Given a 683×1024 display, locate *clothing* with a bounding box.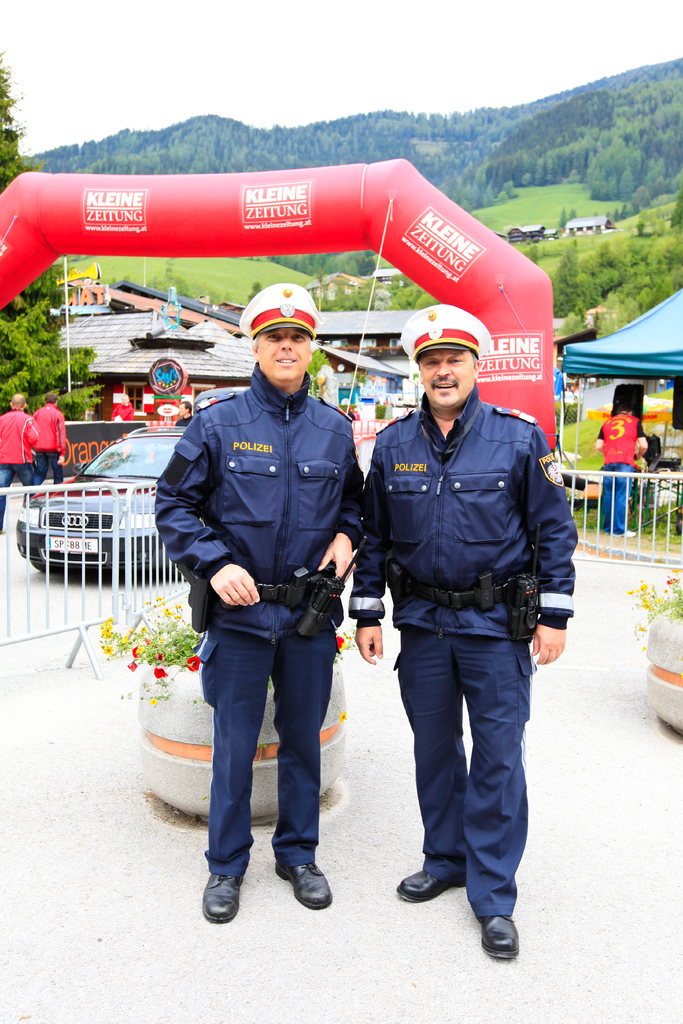
Located: bbox=[157, 278, 376, 851].
